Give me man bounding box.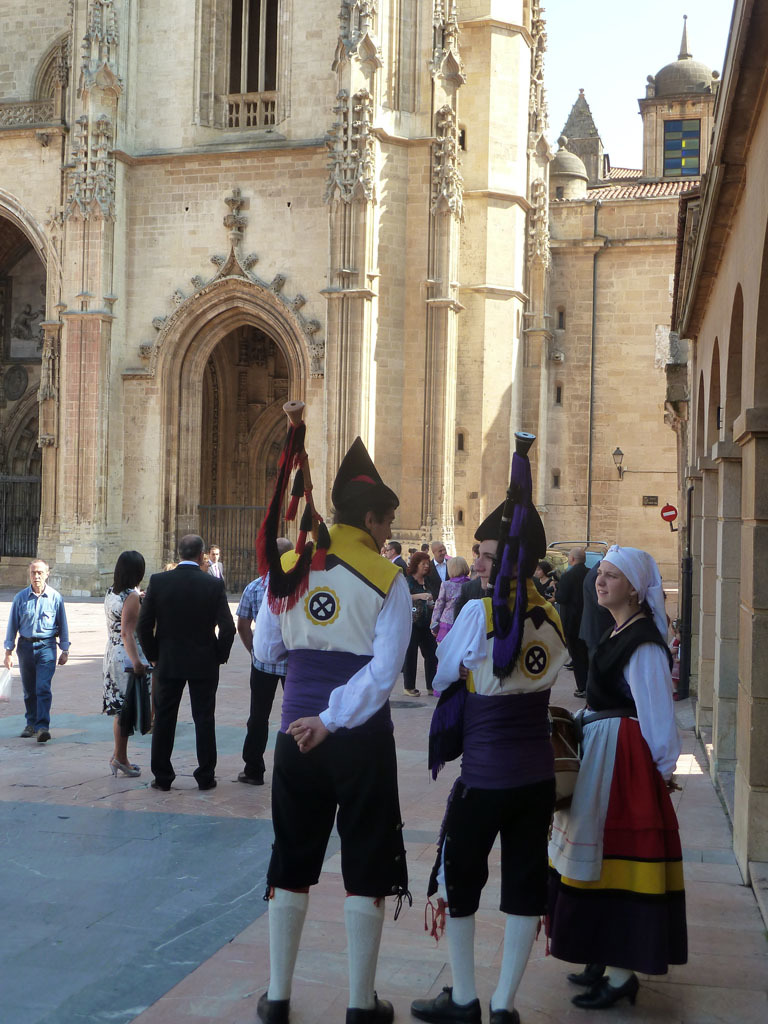
box(261, 460, 415, 1023).
